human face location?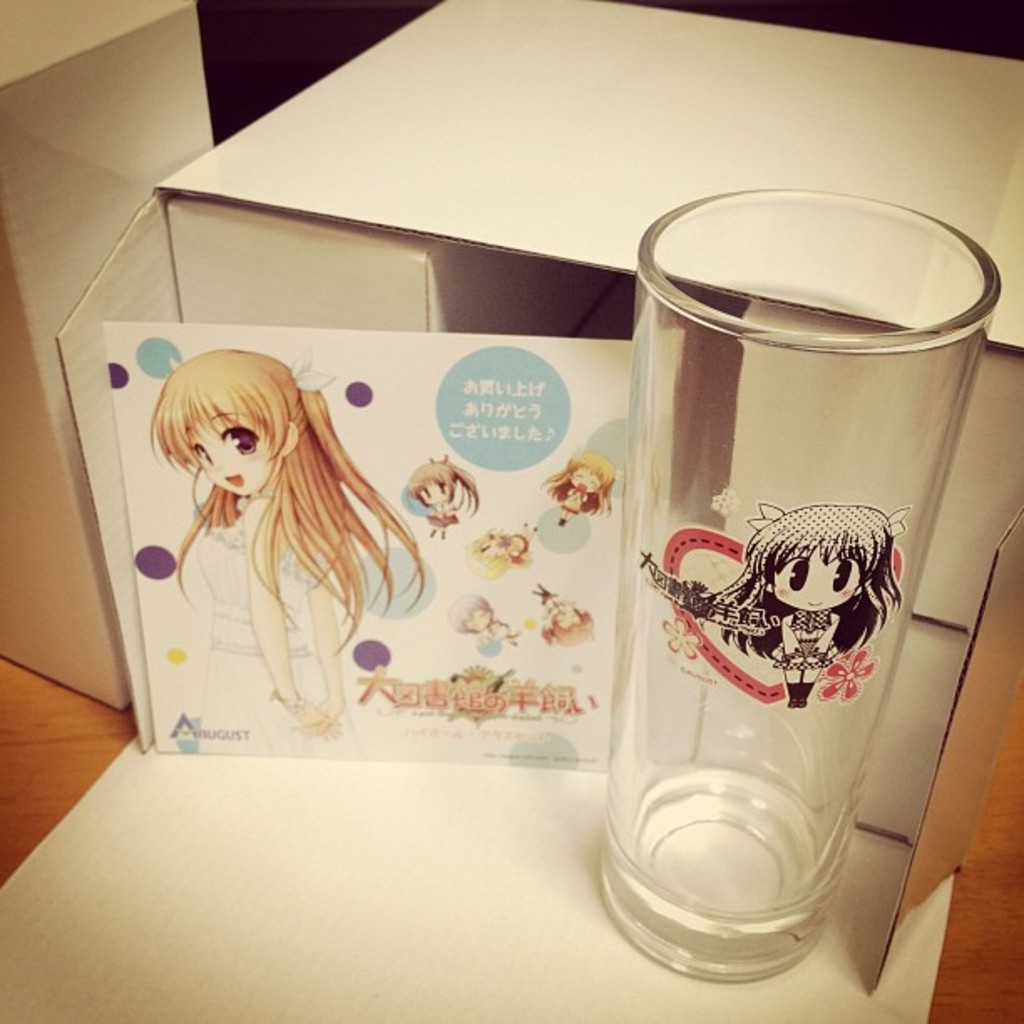
bbox=[554, 611, 582, 629]
